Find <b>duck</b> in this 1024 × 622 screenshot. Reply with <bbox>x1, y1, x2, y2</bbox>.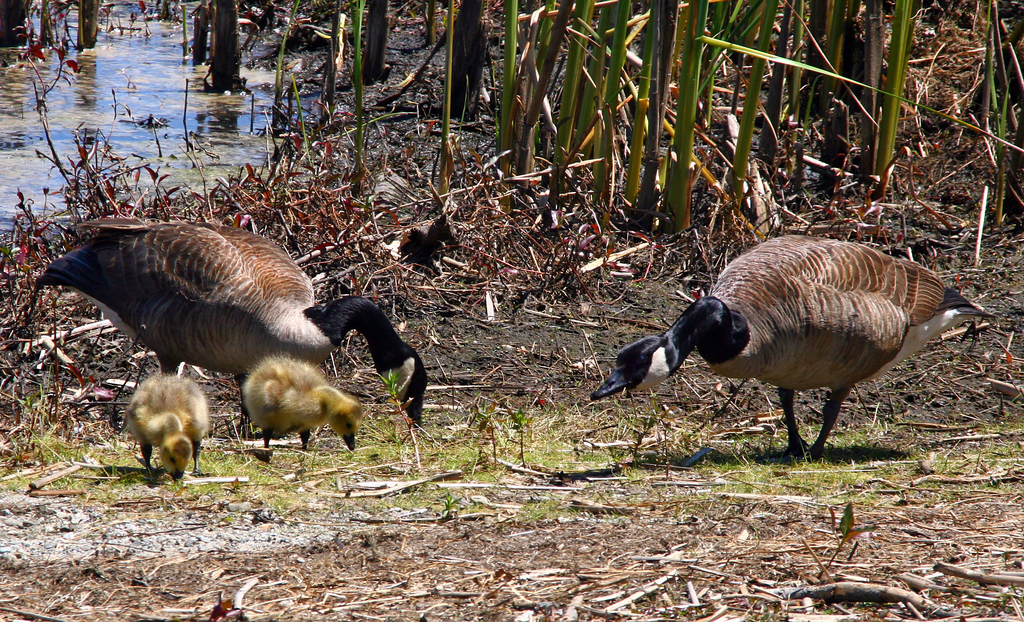
<bbox>138, 366, 222, 486</bbox>.
